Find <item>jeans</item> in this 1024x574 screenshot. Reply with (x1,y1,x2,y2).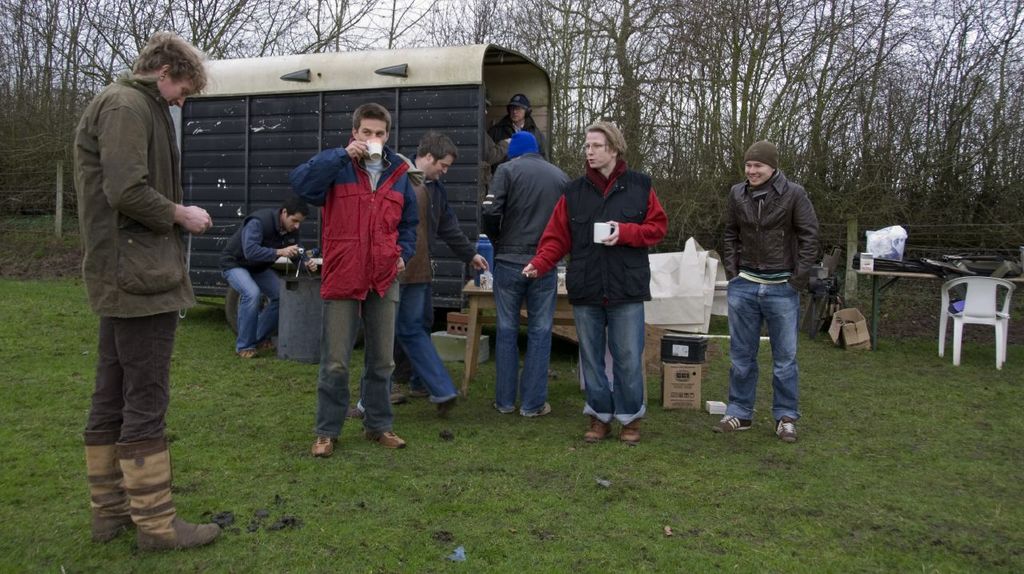
(223,264,278,347).
